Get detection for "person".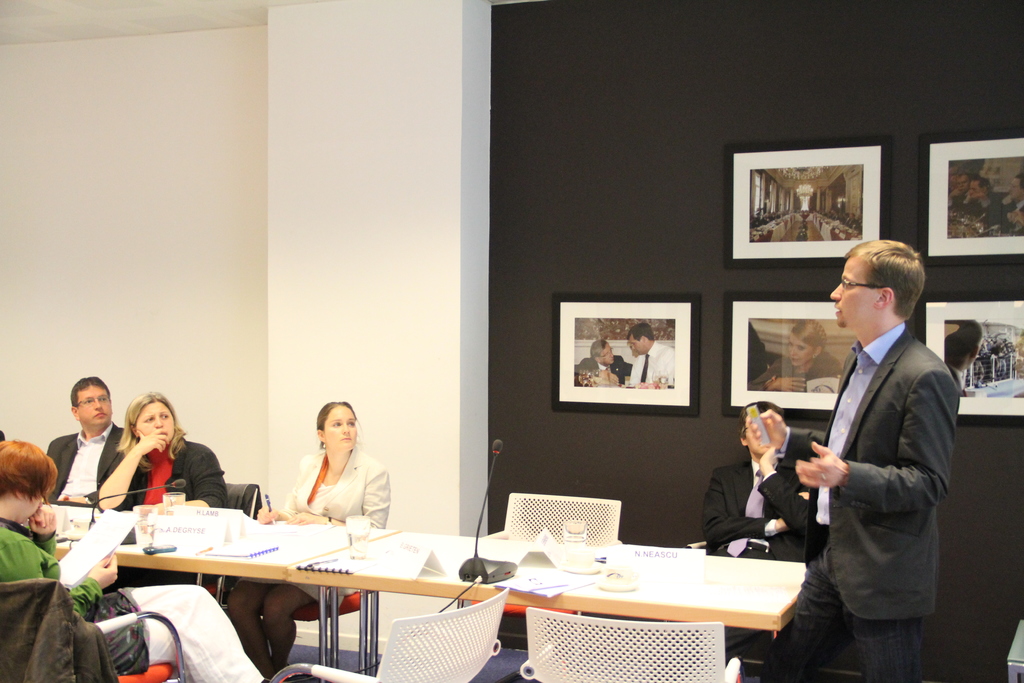
Detection: 93 389 234 515.
